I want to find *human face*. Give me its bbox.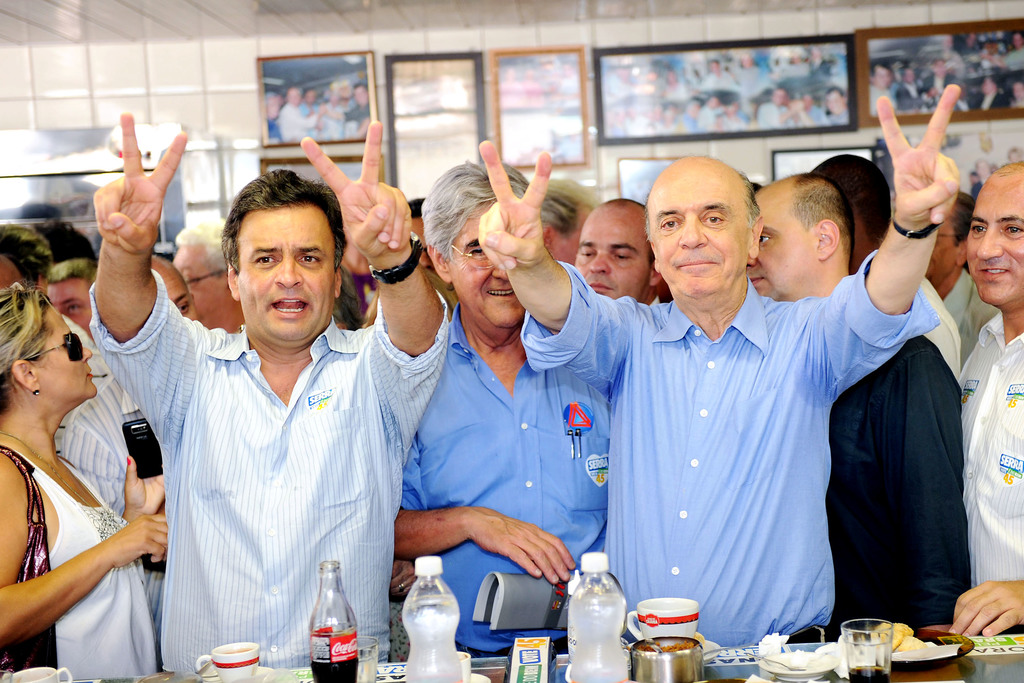
[left=34, top=308, right=94, bottom=404].
